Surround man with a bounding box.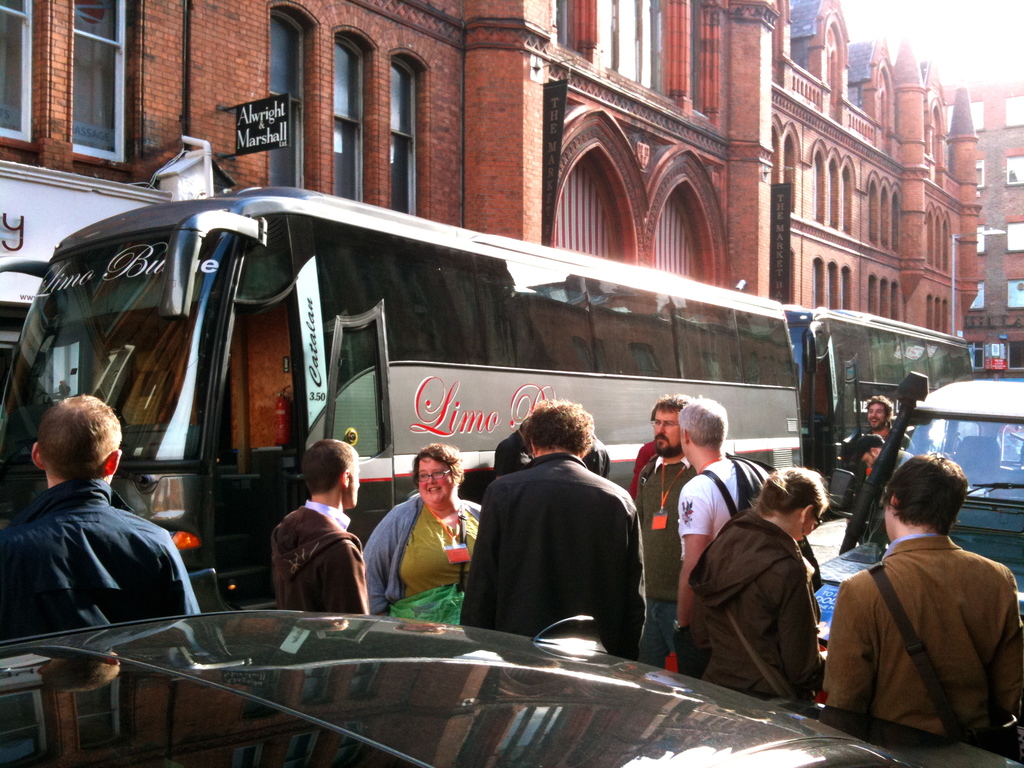
(676,397,783,635).
